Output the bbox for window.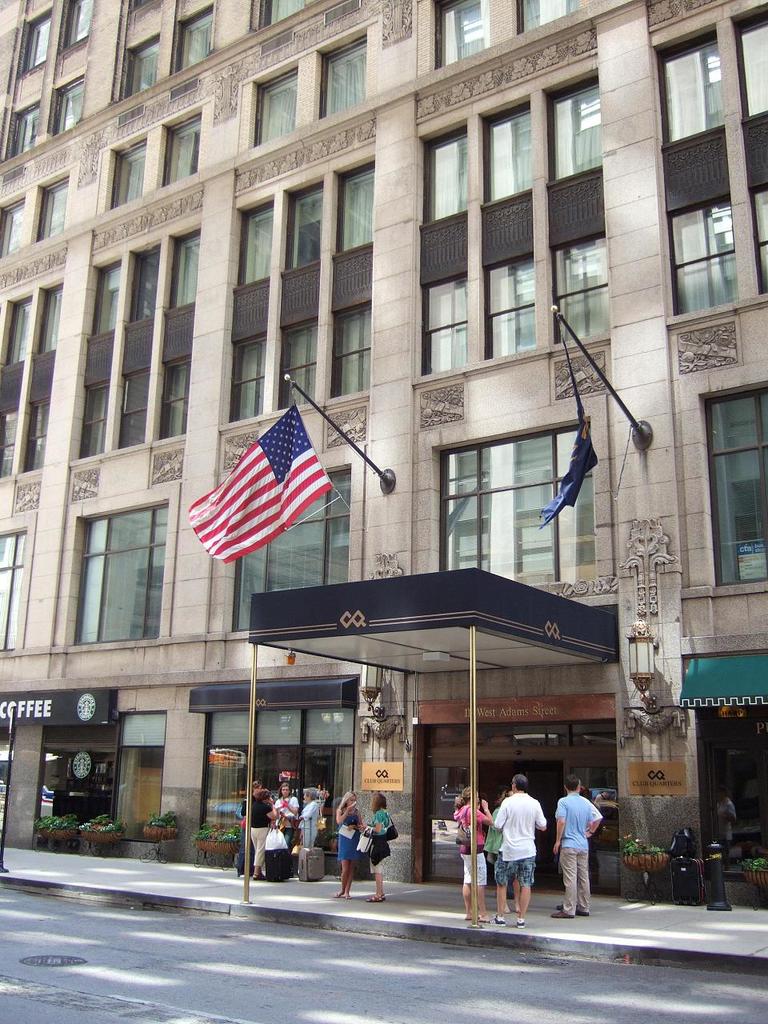
select_region(0, 187, 28, 258).
